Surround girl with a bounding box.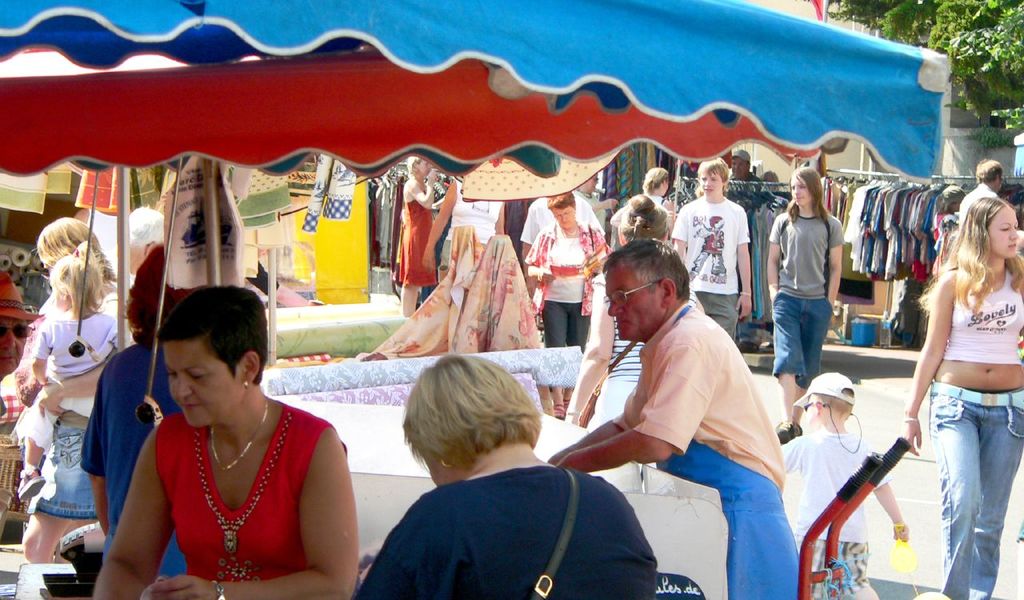
select_region(22, 218, 122, 564).
